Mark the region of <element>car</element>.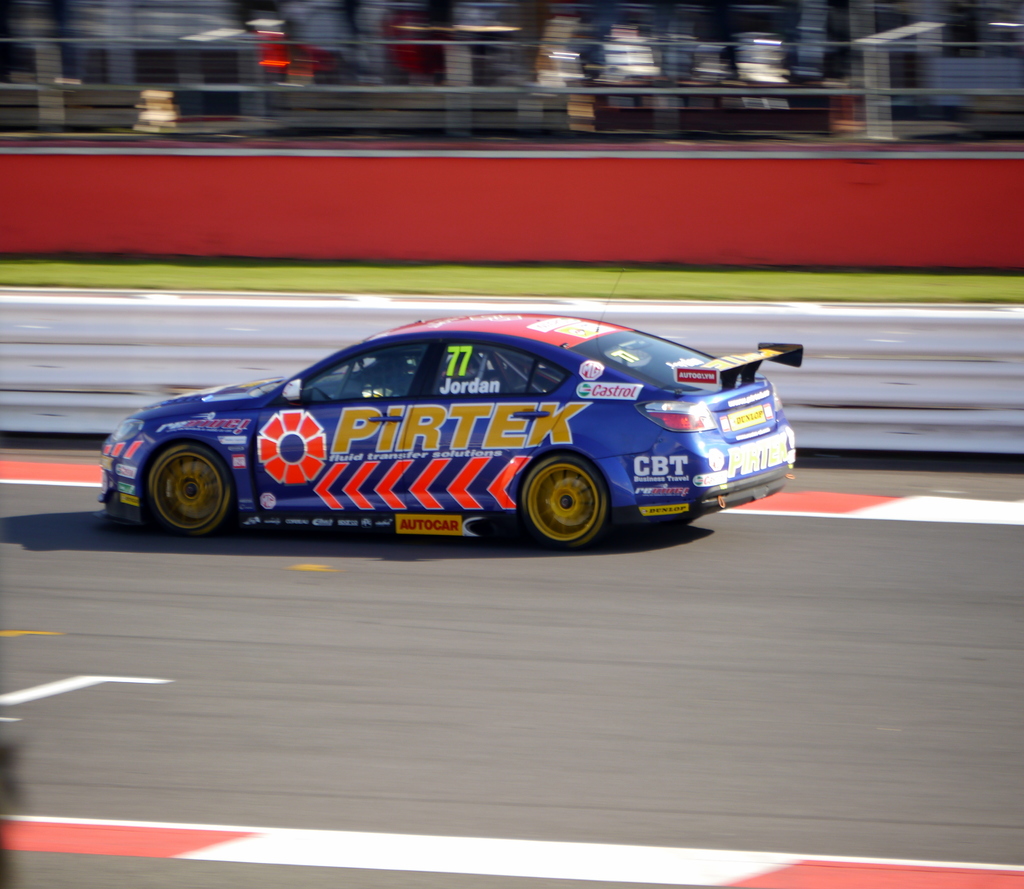
Region: [x1=90, y1=304, x2=794, y2=558].
